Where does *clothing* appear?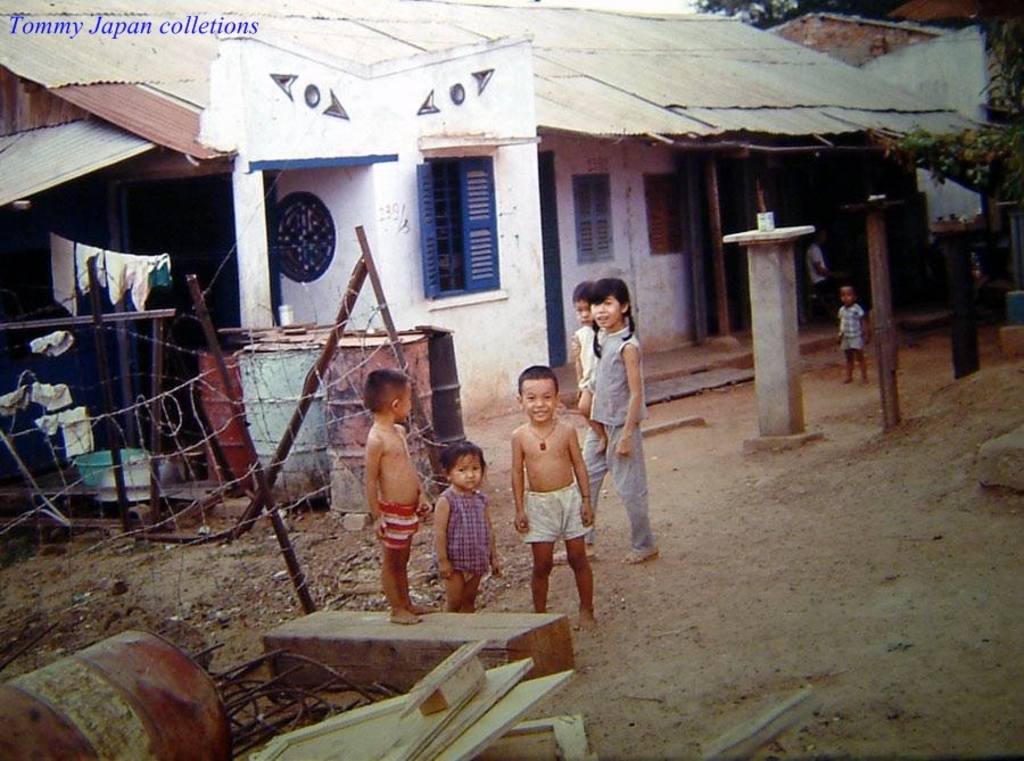
Appears at (left=832, top=308, right=861, bottom=356).
